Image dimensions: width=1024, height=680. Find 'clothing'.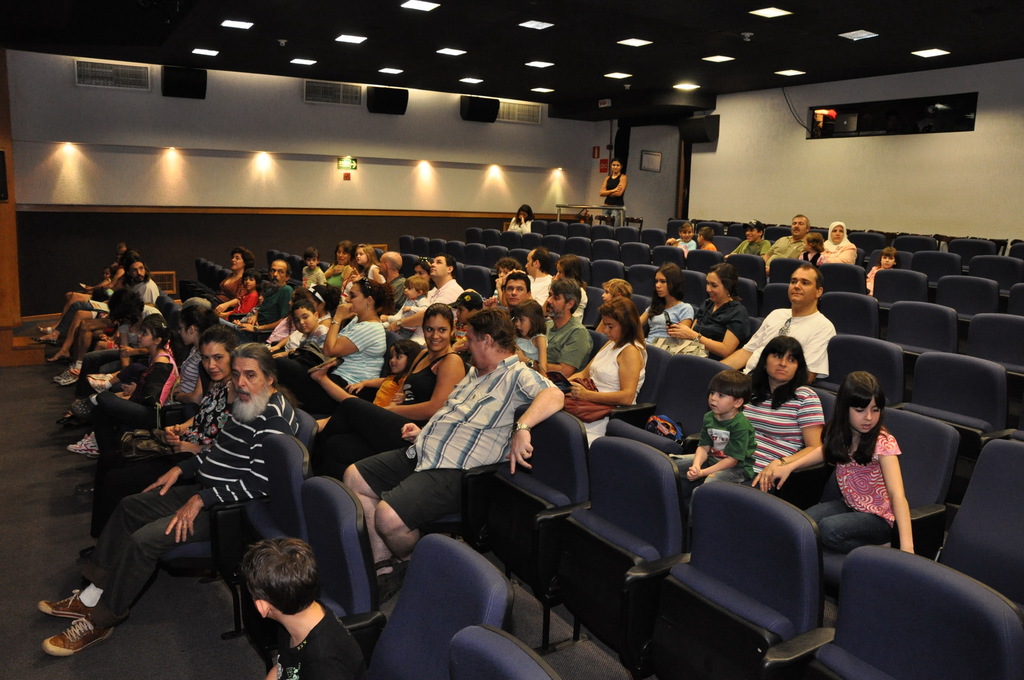
x1=530, y1=265, x2=555, y2=312.
